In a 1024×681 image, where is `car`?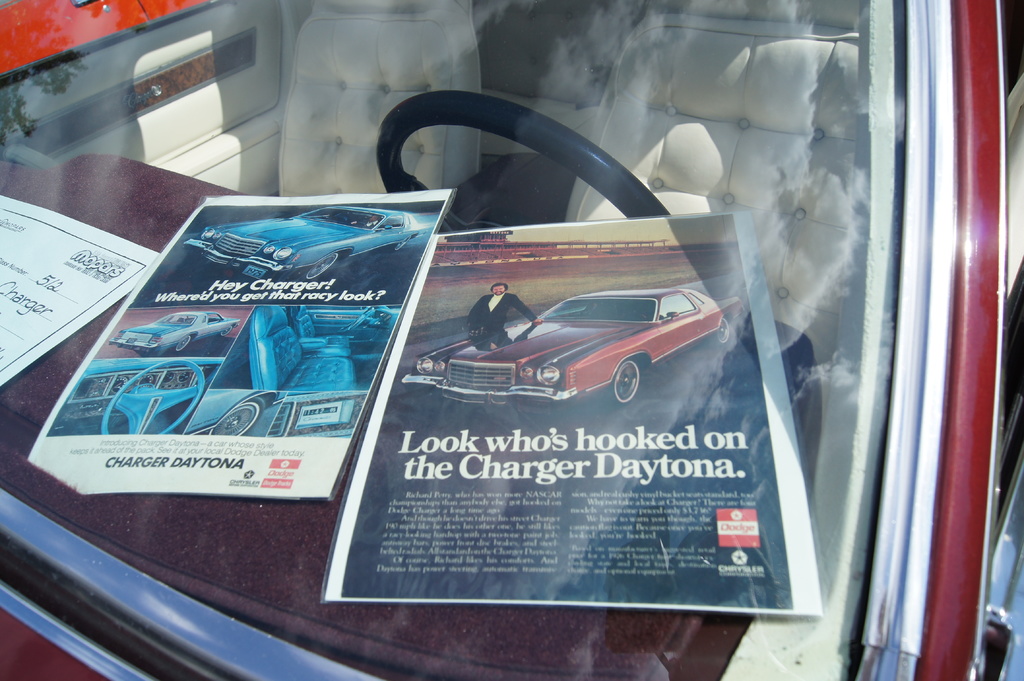
BBox(0, 0, 1023, 680).
